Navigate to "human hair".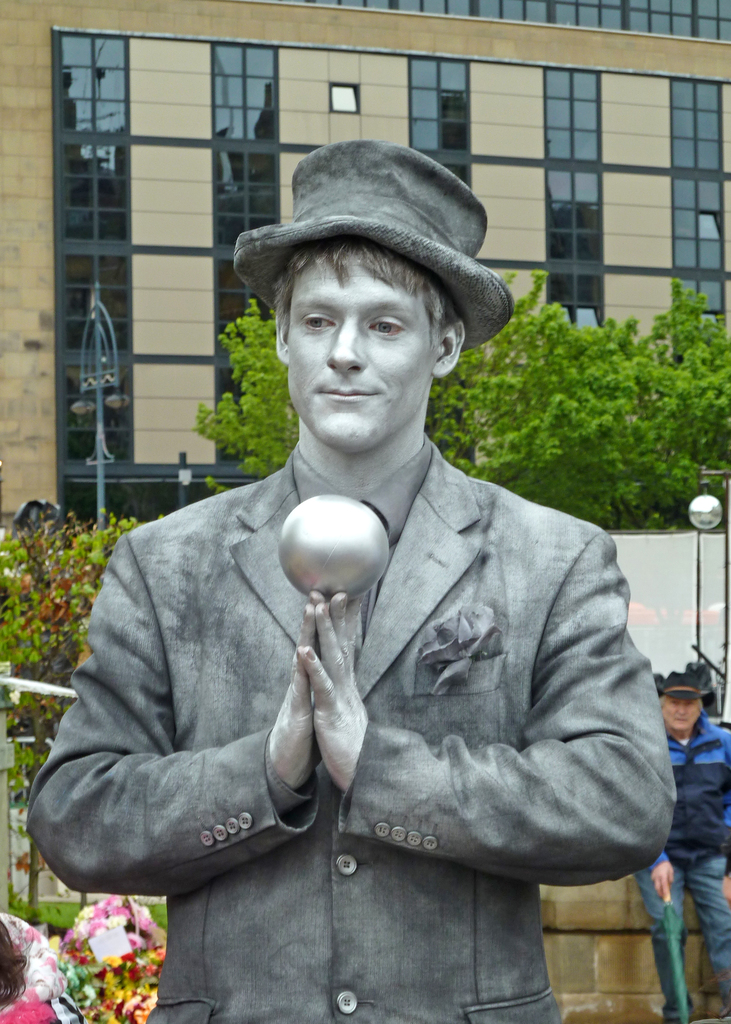
Navigation target: [264, 234, 462, 344].
